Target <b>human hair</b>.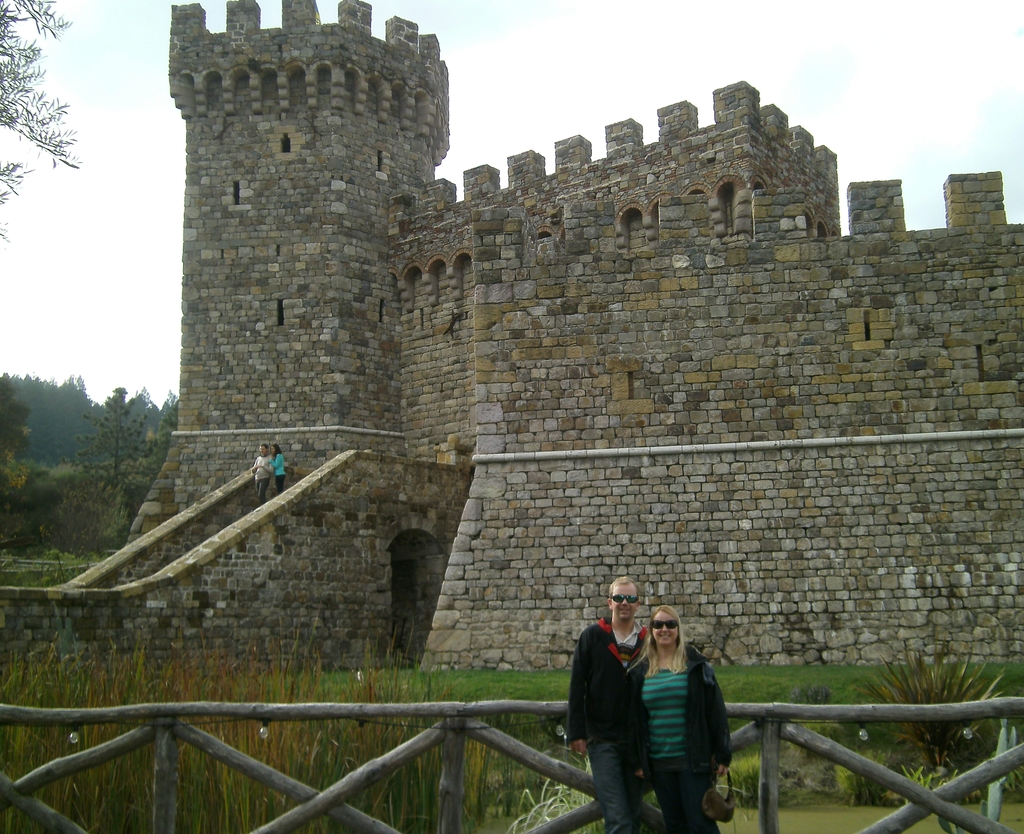
Target region: [x1=259, y1=444, x2=266, y2=452].
